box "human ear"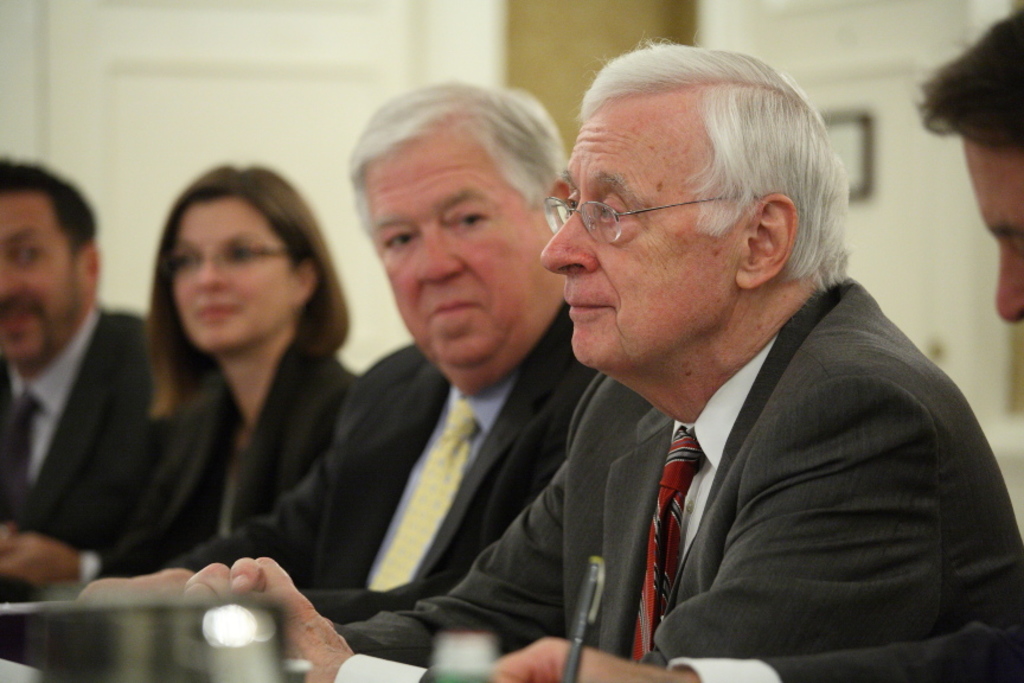
<bbox>296, 261, 315, 298</bbox>
